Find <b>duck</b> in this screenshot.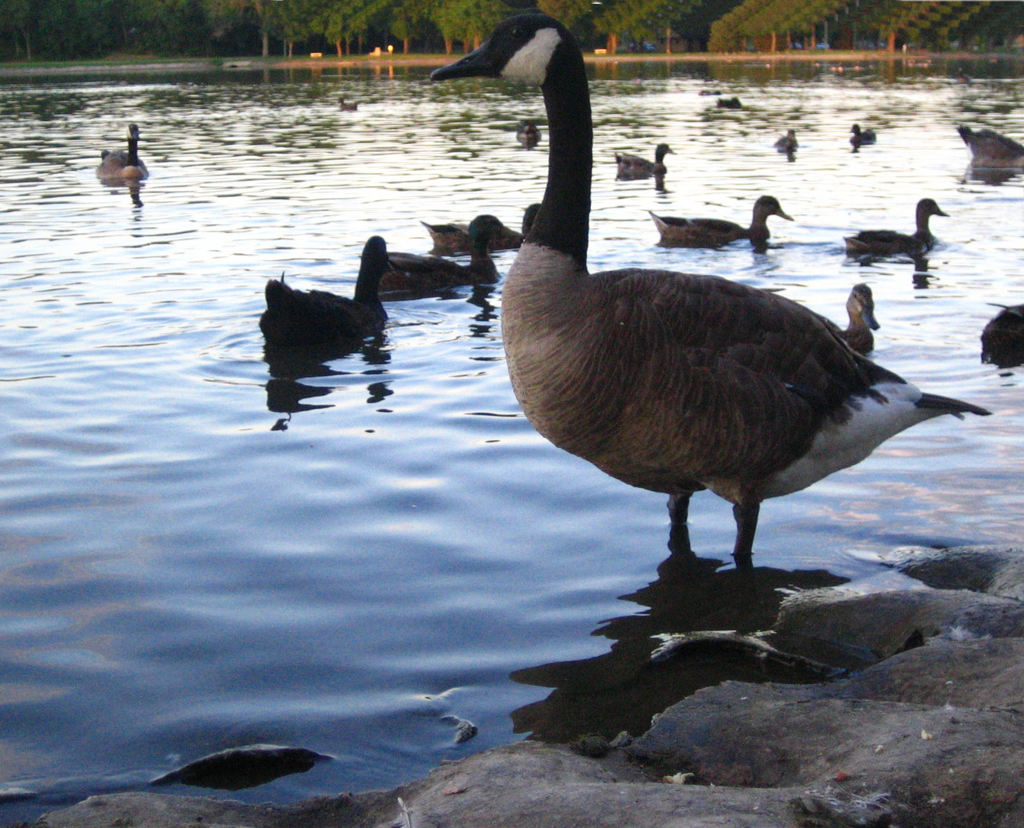
The bounding box for <b>duck</b> is crop(257, 243, 399, 335).
